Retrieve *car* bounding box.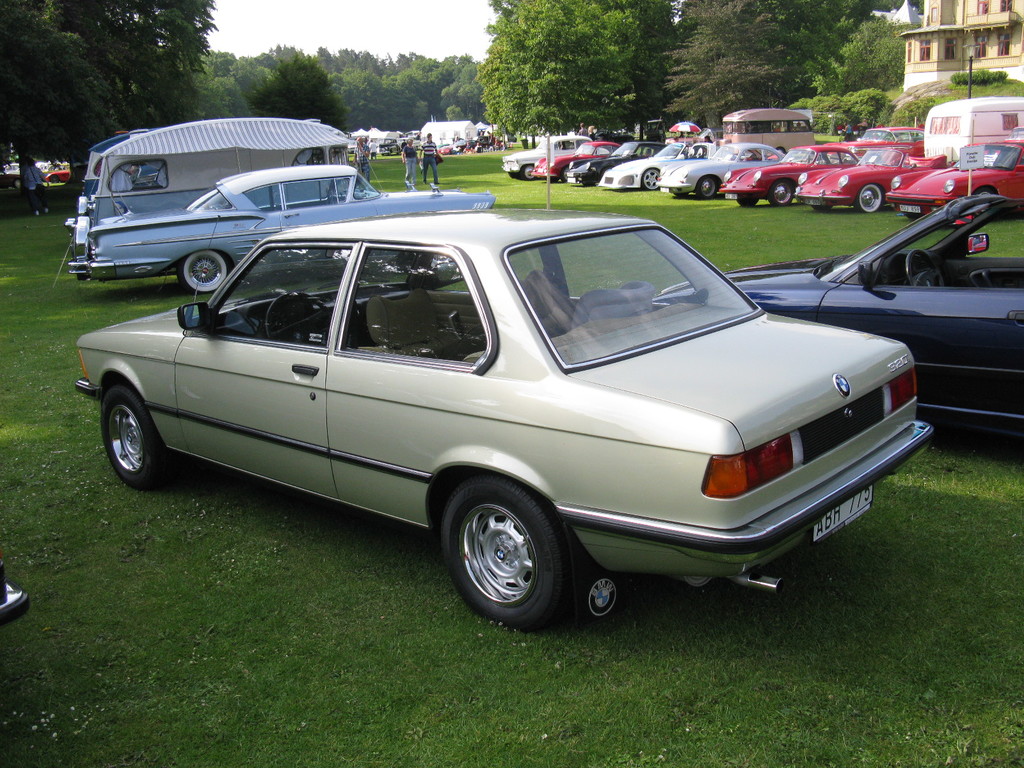
Bounding box: 646/195/1023/451.
